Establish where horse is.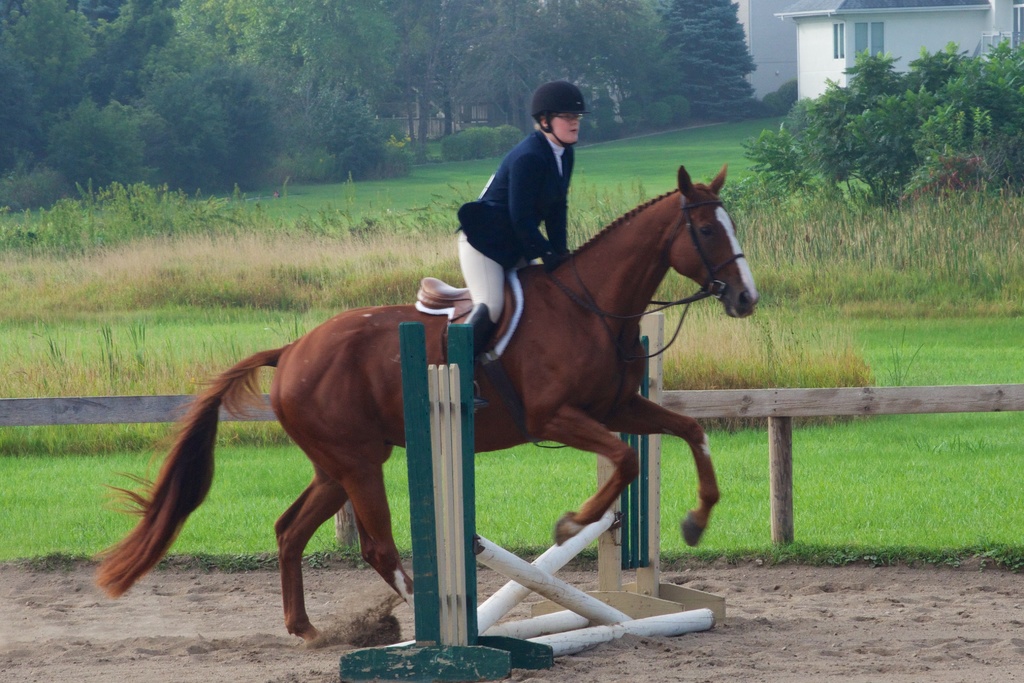
Established at 97, 168, 761, 655.
